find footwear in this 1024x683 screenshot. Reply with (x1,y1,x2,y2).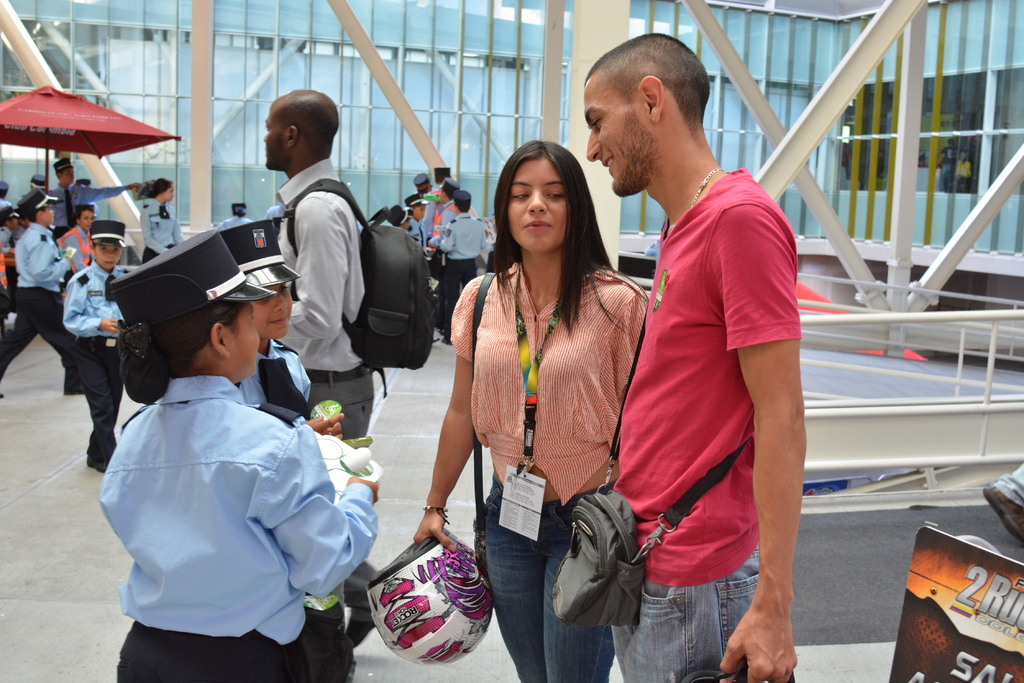
(63,385,87,395).
